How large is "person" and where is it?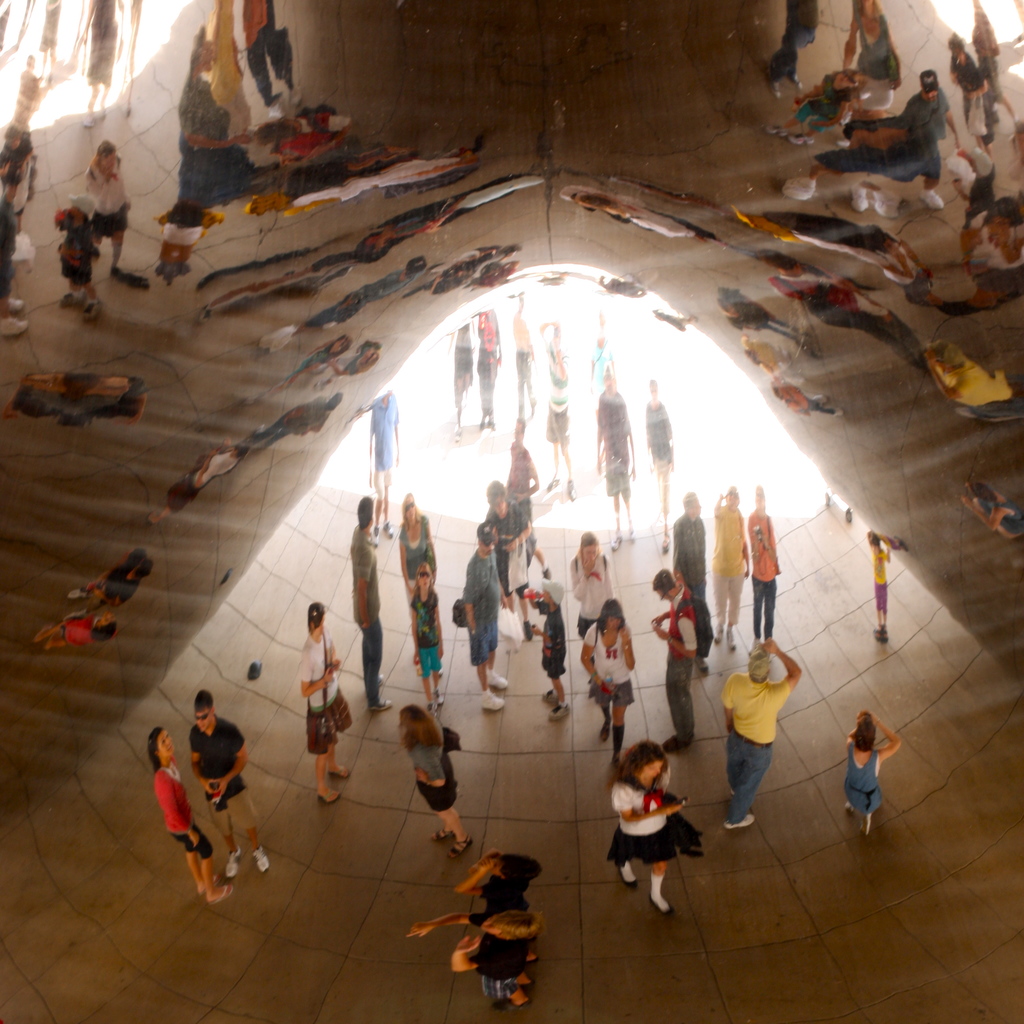
Bounding box: (251,397,321,456).
